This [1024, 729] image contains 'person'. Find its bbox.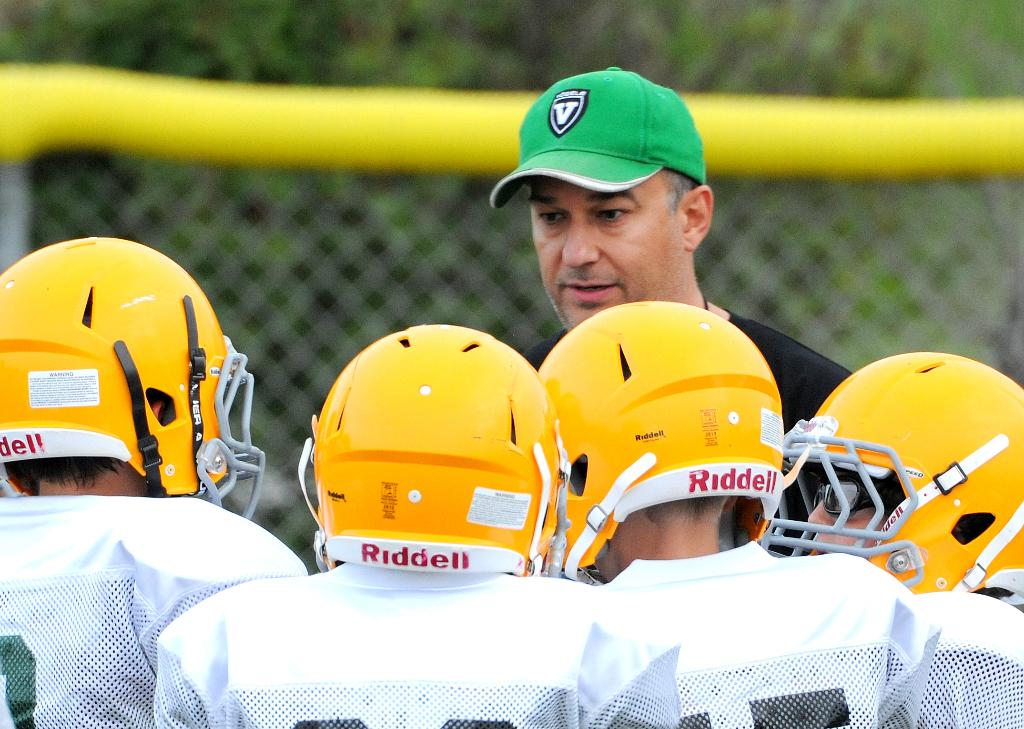
rect(518, 62, 853, 437).
